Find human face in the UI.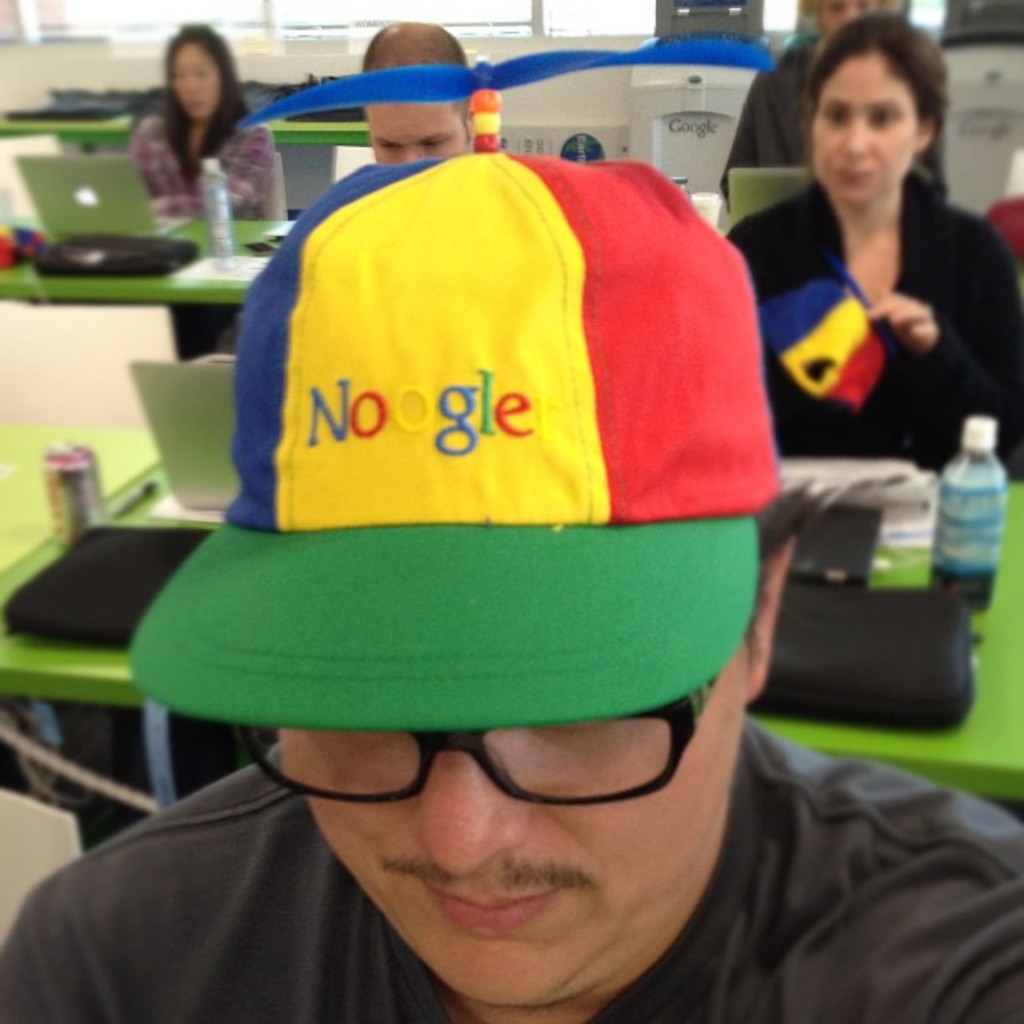
UI element at (813, 13, 952, 214).
